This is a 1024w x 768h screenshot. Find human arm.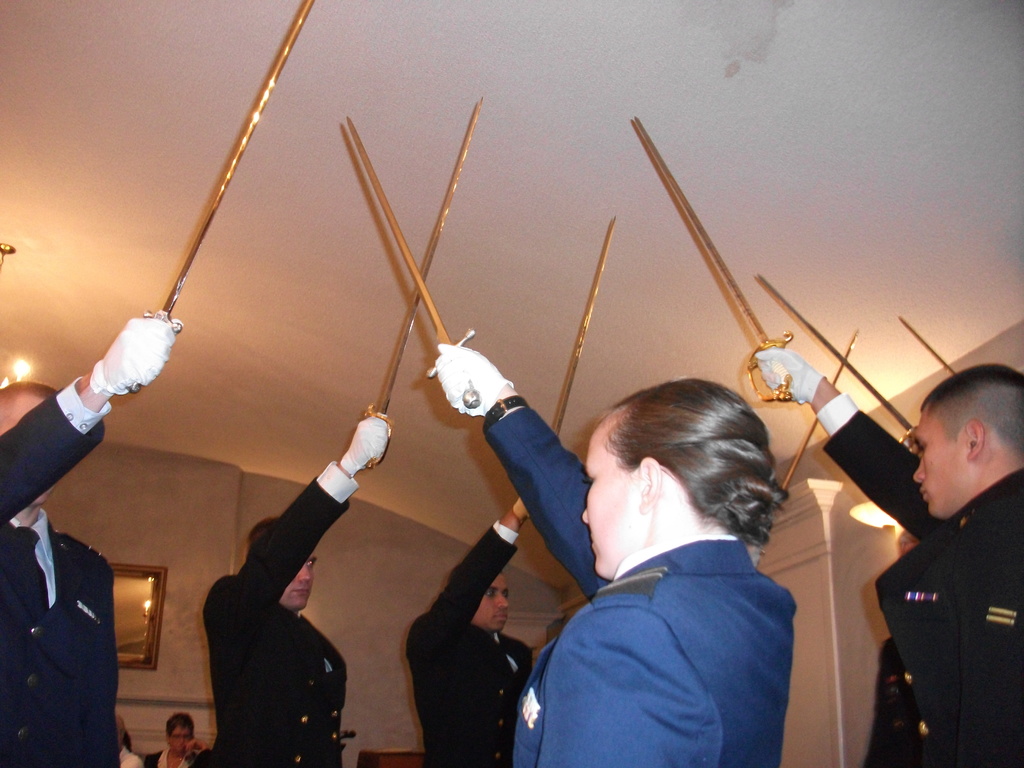
Bounding box: {"x1": 0, "y1": 312, "x2": 182, "y2": 548}.
